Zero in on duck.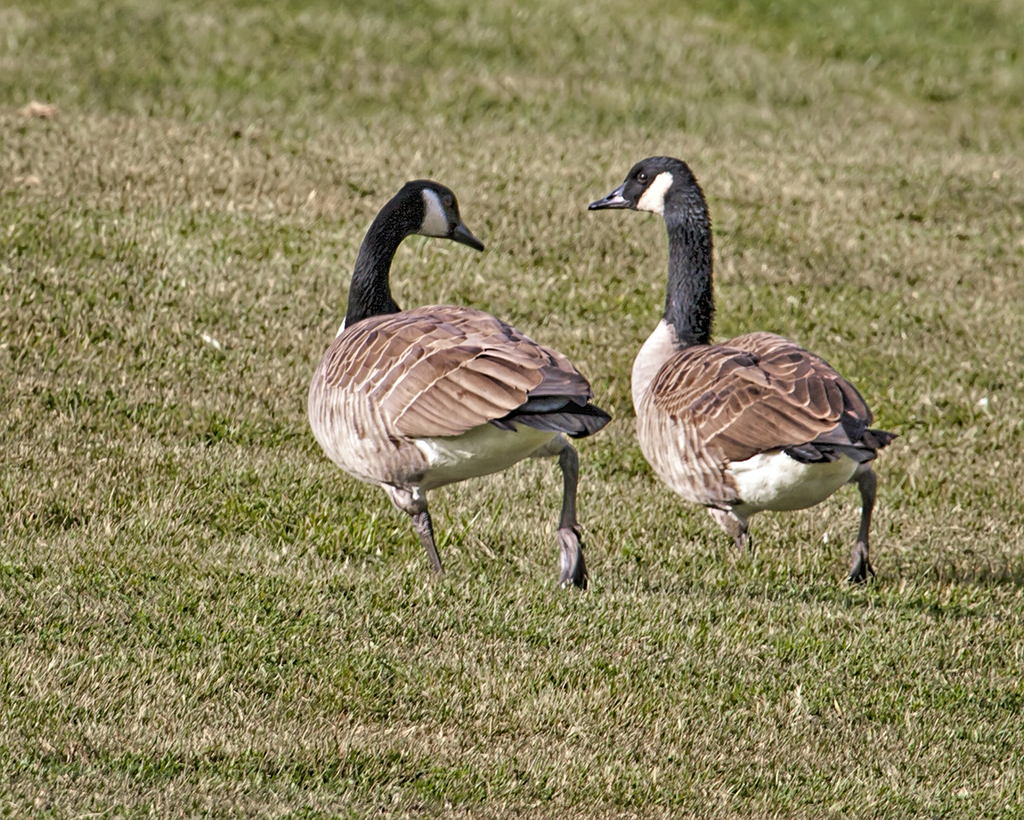
Zeroed in: (610,163,918,584).
